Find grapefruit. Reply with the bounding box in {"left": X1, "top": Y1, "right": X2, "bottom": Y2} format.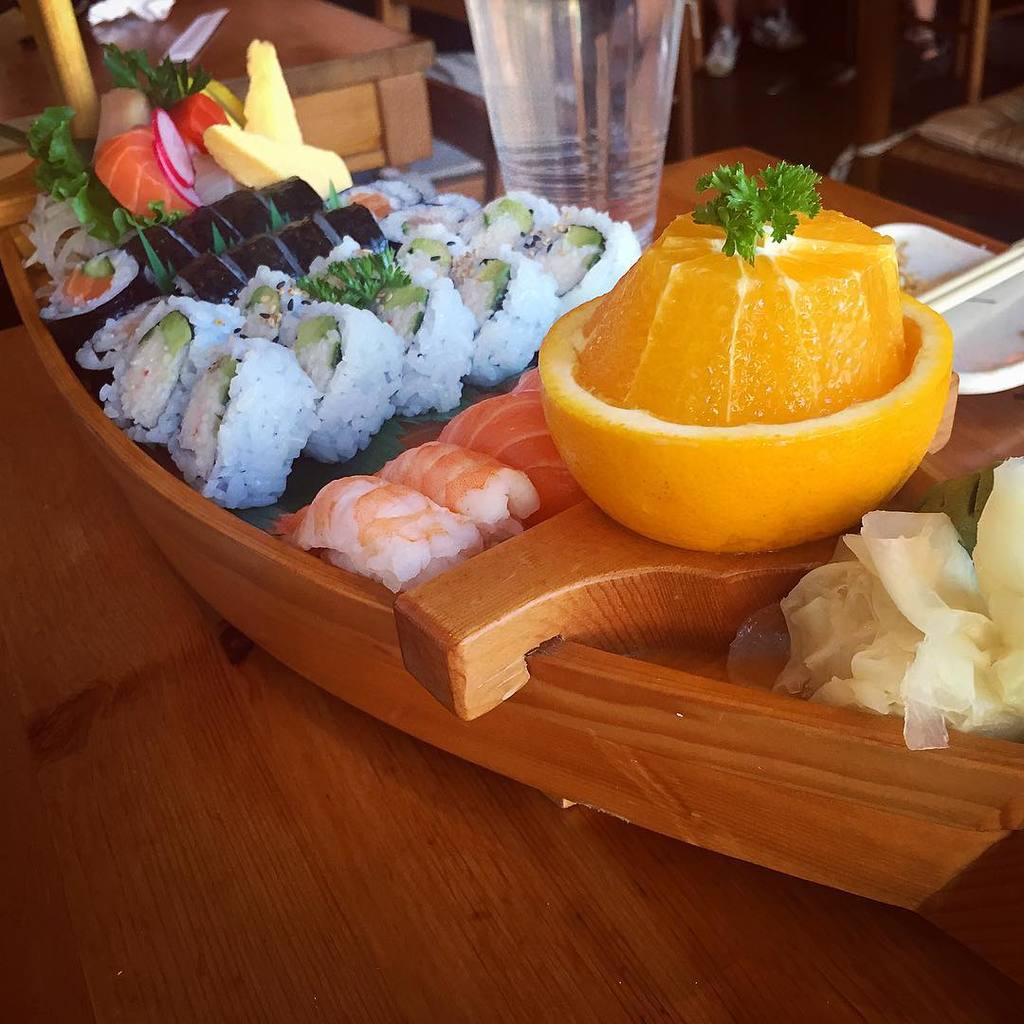
{"left": 533, "top": 196, "right": 953, "bottom": 554}.
